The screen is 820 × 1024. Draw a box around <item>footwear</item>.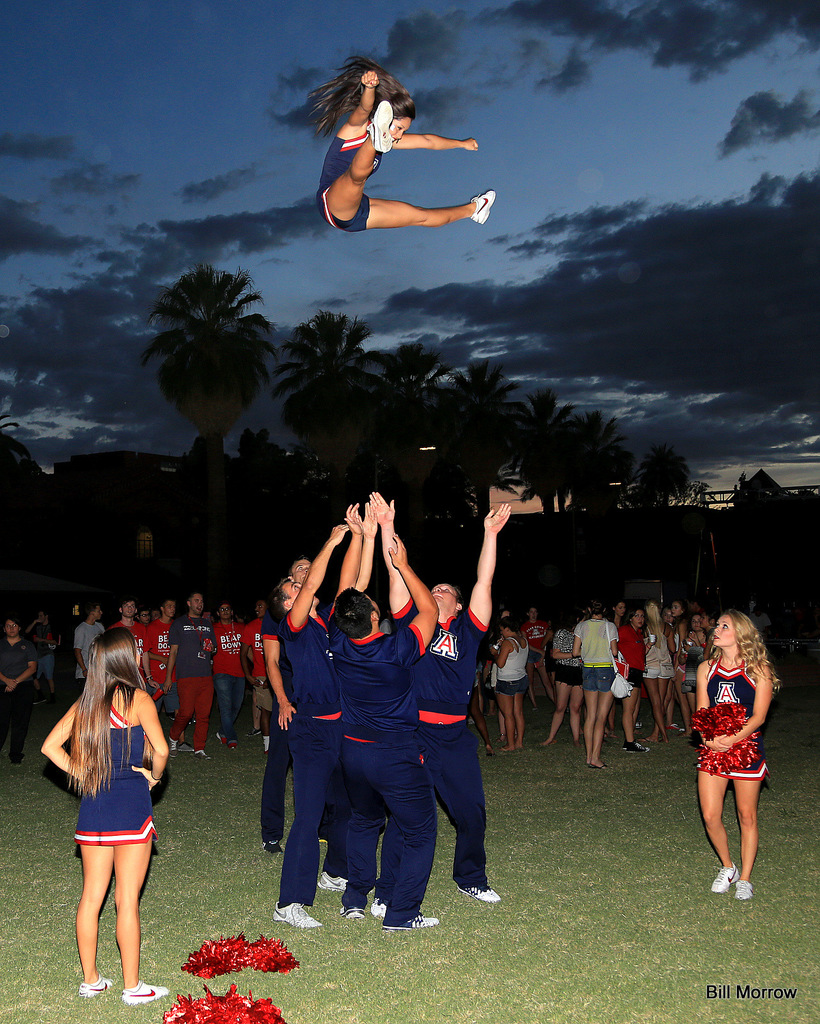
detection(627, 744, 640, 753).
